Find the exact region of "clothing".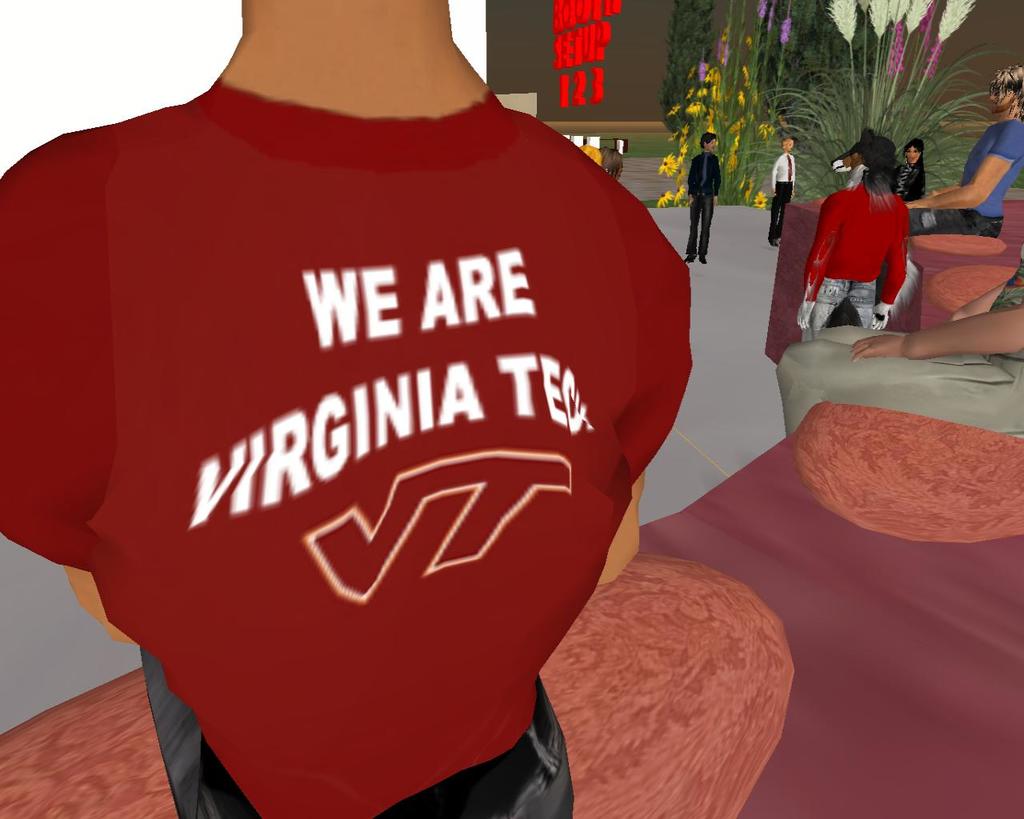
Exact region: [686, 148, 723, 258].
